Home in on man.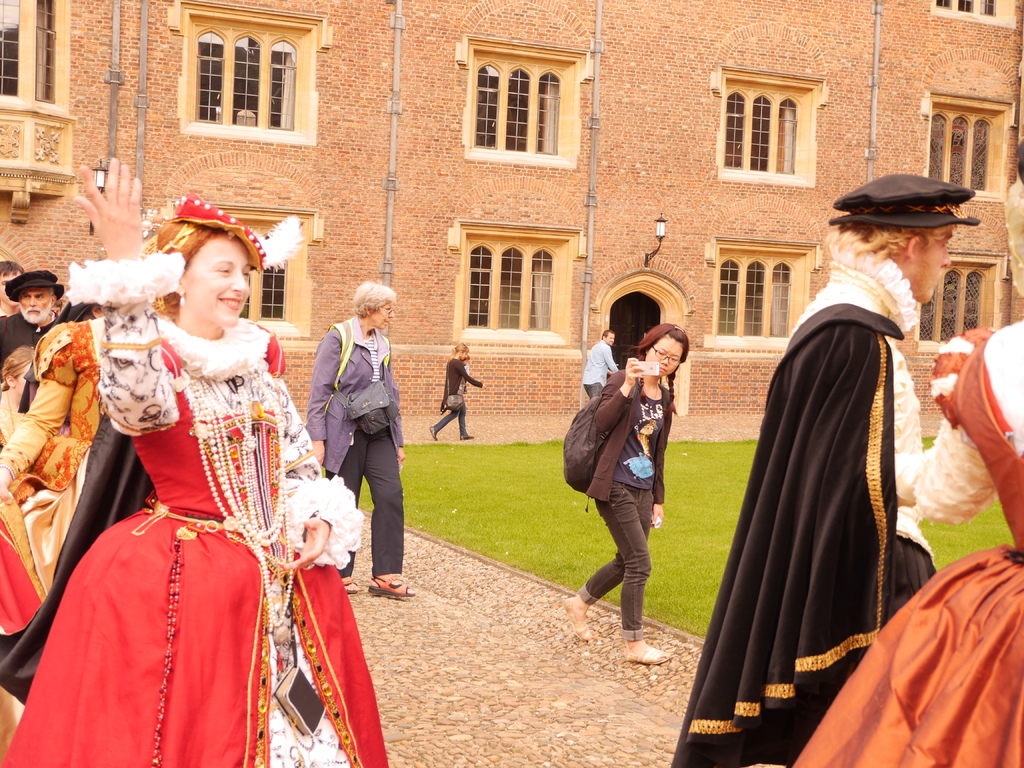
Homed in at rect(0, 268, 62, 373).
